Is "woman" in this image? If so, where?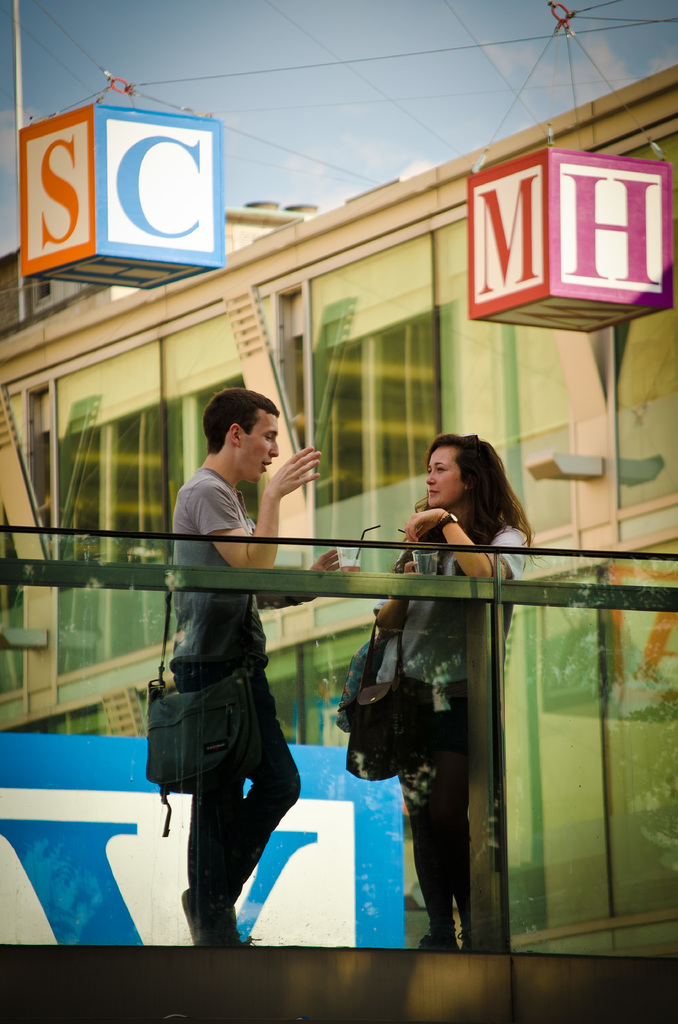
Yes, at 357/439/538/950.
